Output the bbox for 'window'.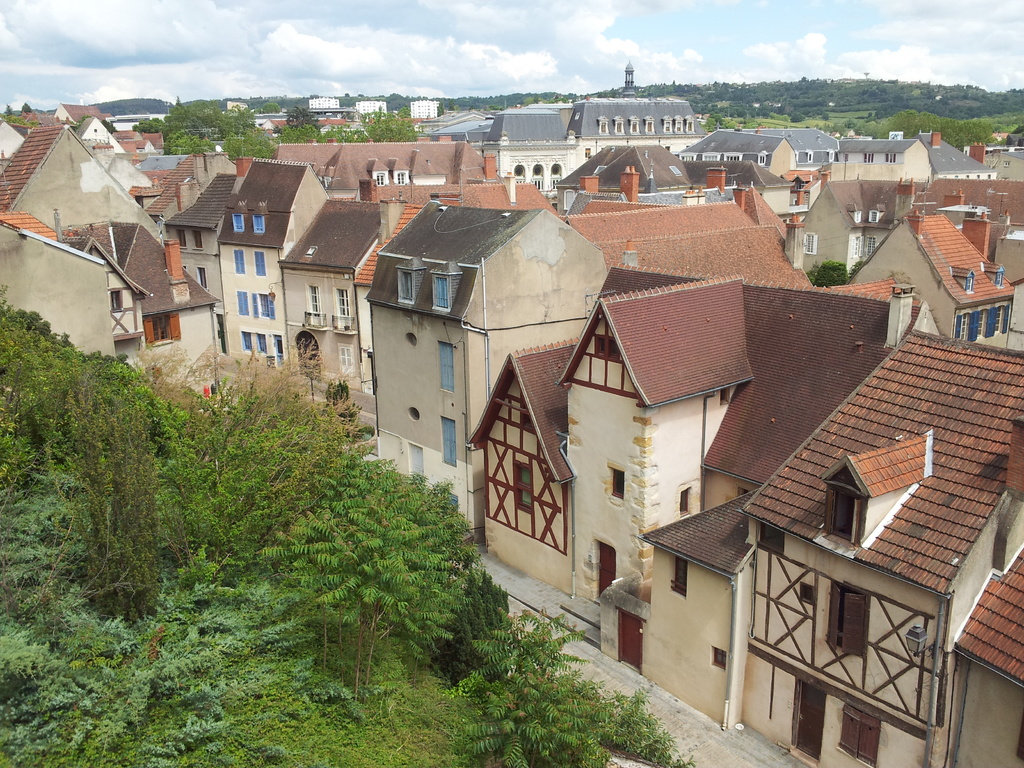
<box>676,113,684,134</box>.
